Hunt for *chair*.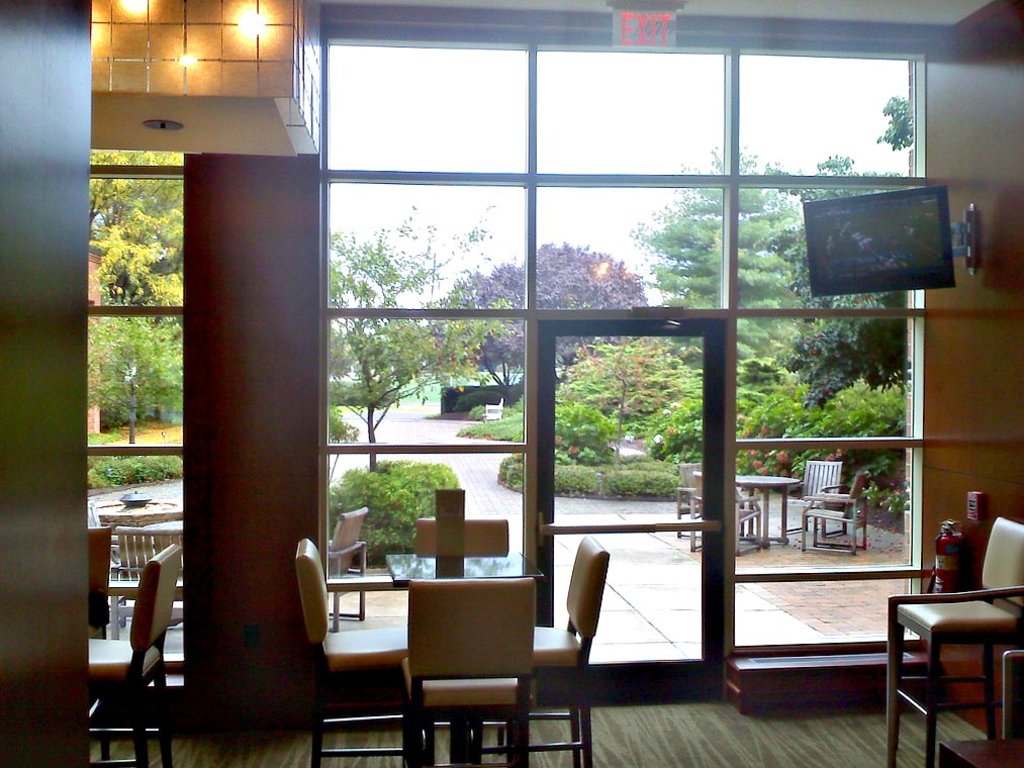
Hunted down at l=330, t=507, r=367, b=632.
